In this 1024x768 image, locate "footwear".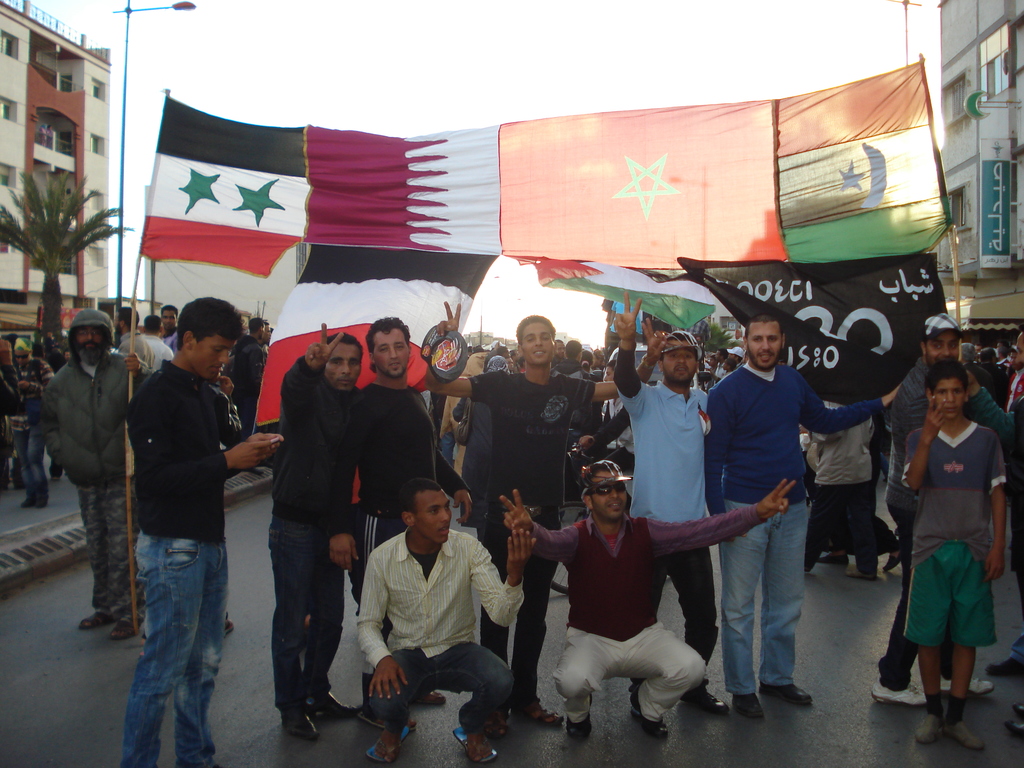
Bounding box: [884, 547, 899, 568].
